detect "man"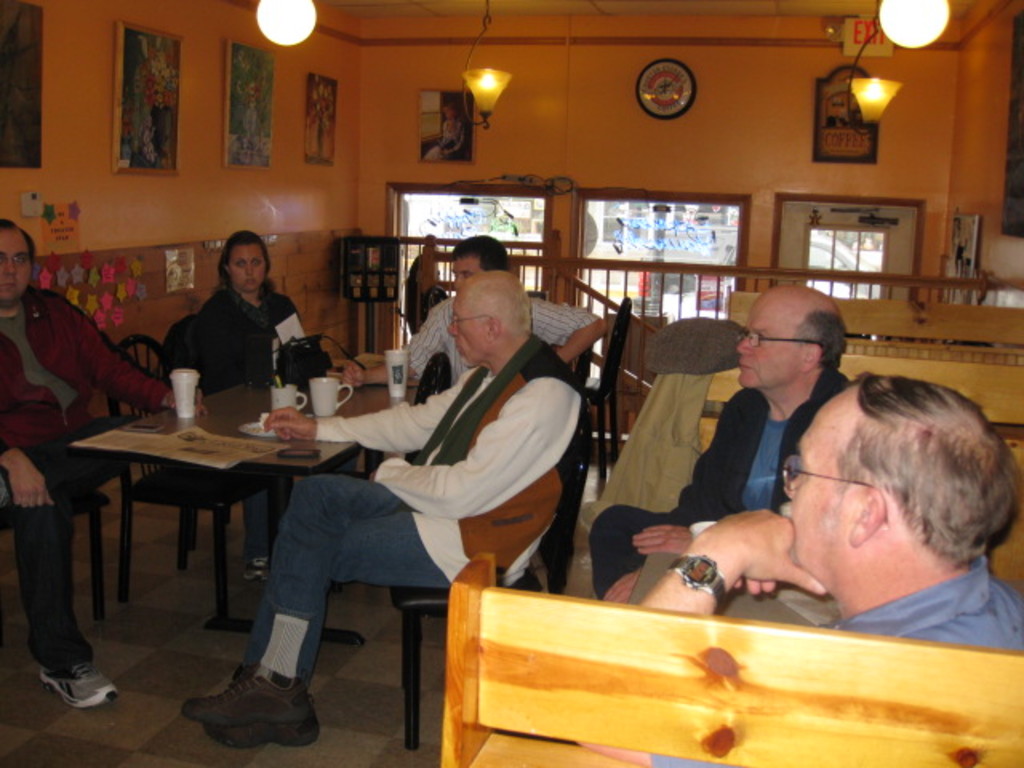
190/266/590/746
